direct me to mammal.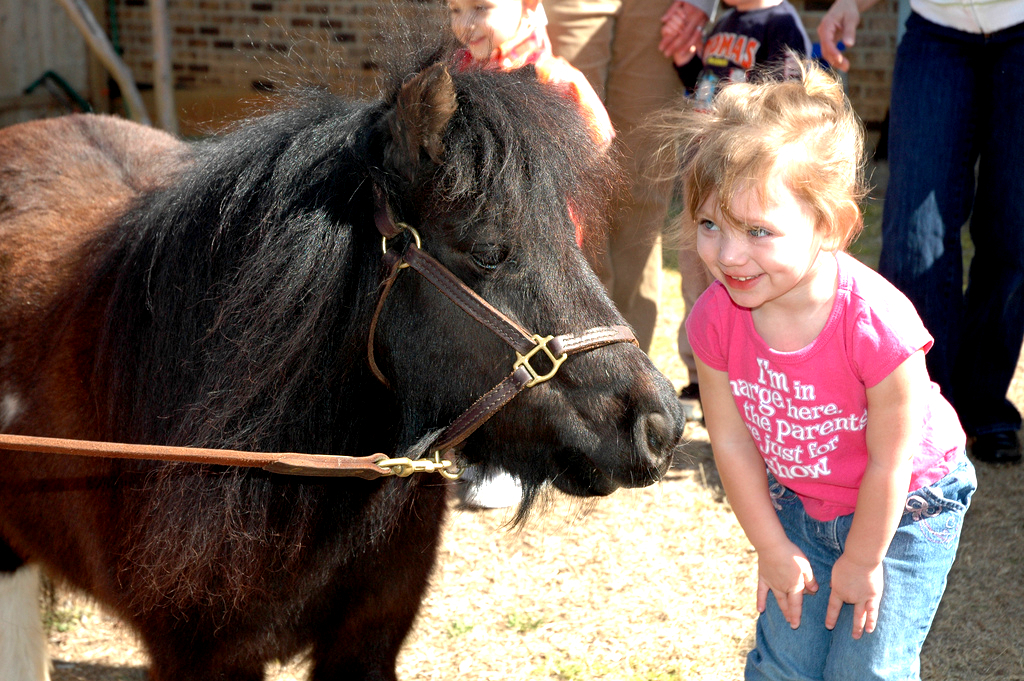
Direction: bbox(432, 0, 613, 510).
